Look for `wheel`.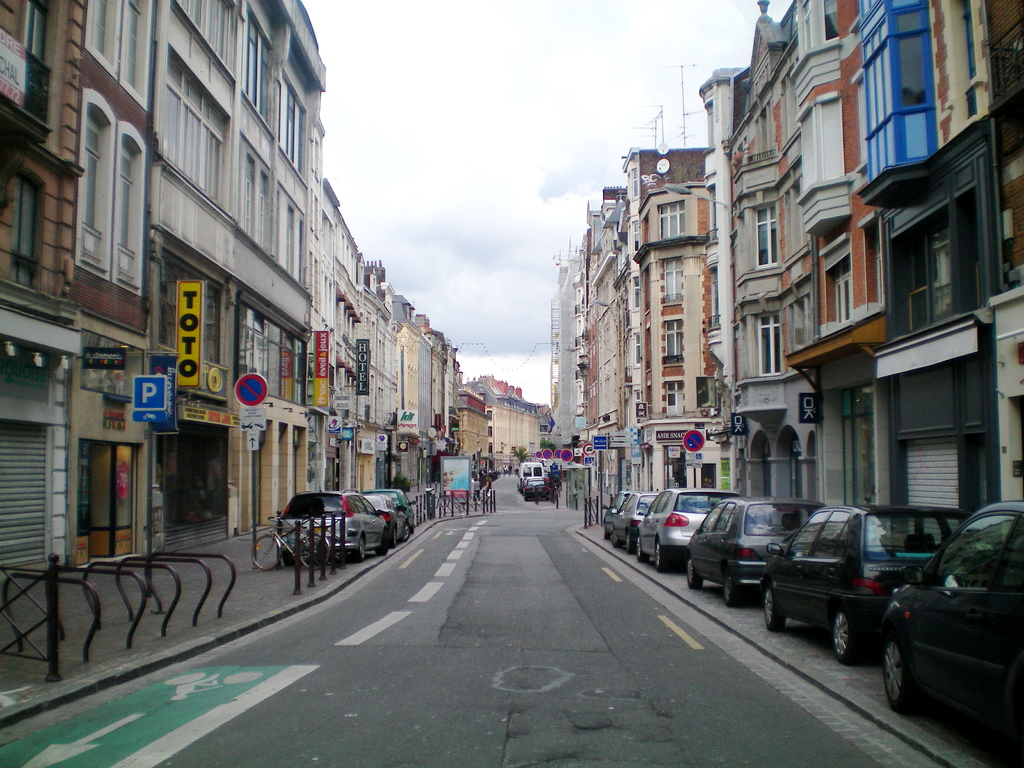
Found: <bbox>604, 524, 612, 540</bbox>.
